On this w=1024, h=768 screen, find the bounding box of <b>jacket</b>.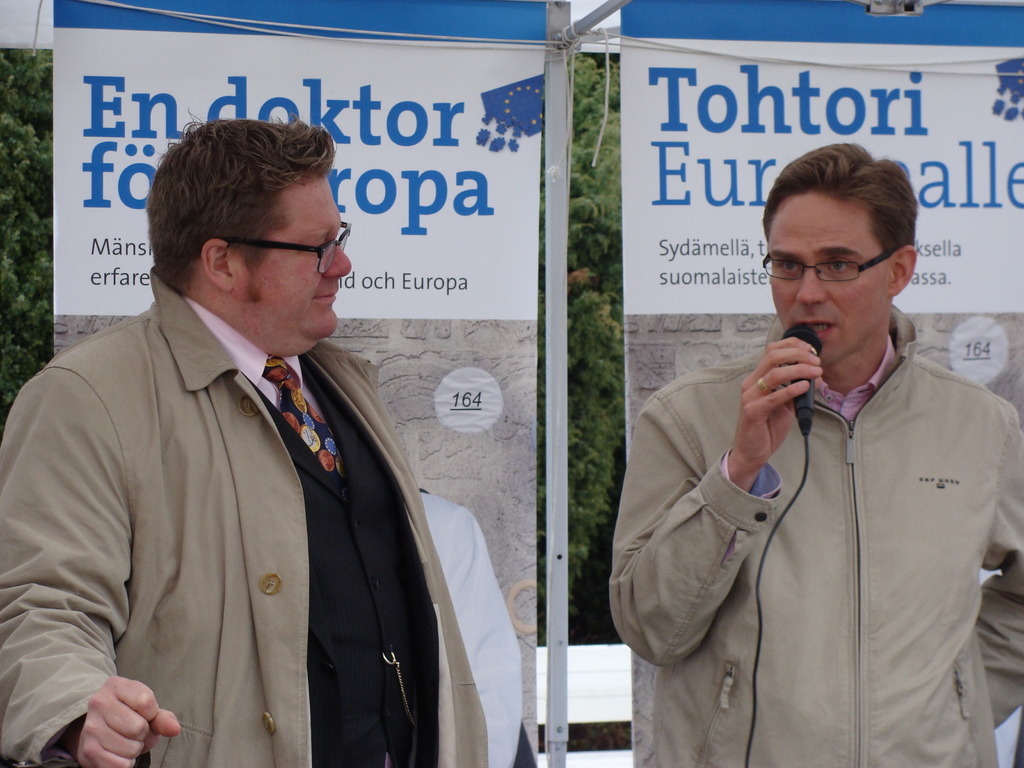
Bounding box: rect(597, 319, 1023, 767).
